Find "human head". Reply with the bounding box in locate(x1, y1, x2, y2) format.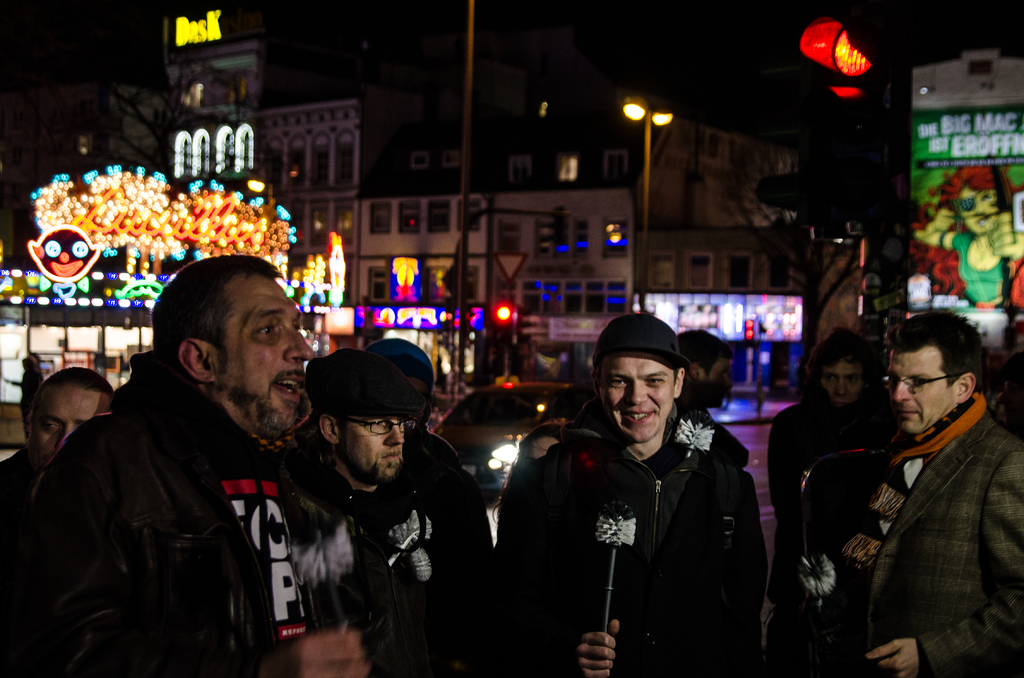
locate(371, 334, 441, 431).
